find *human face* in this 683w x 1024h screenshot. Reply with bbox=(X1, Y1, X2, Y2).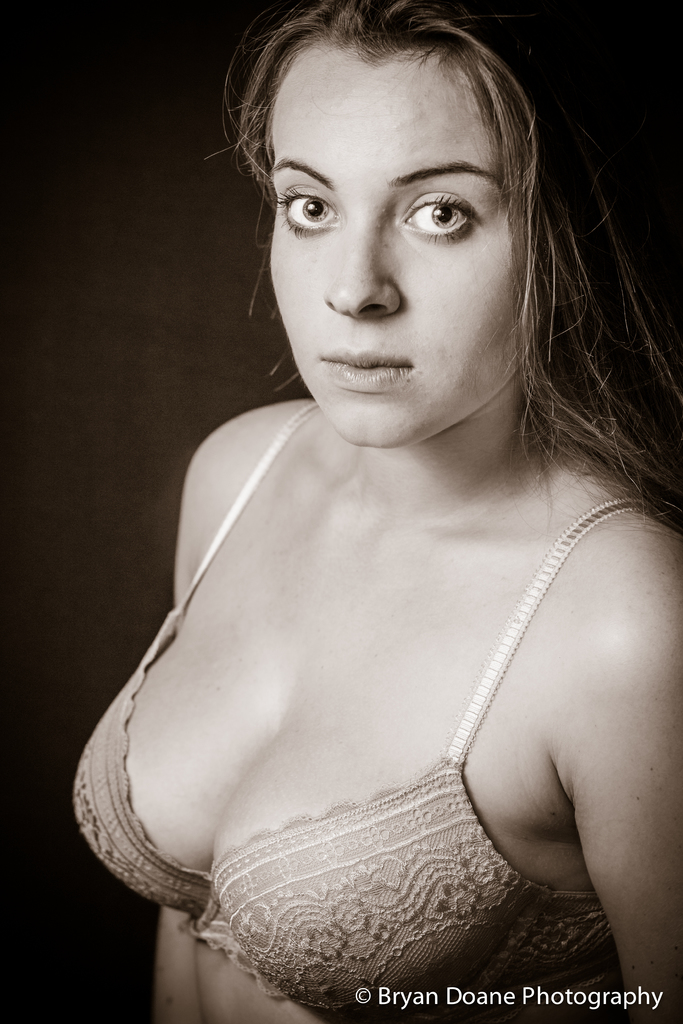
bbox=(269, 48, 532, 443).
